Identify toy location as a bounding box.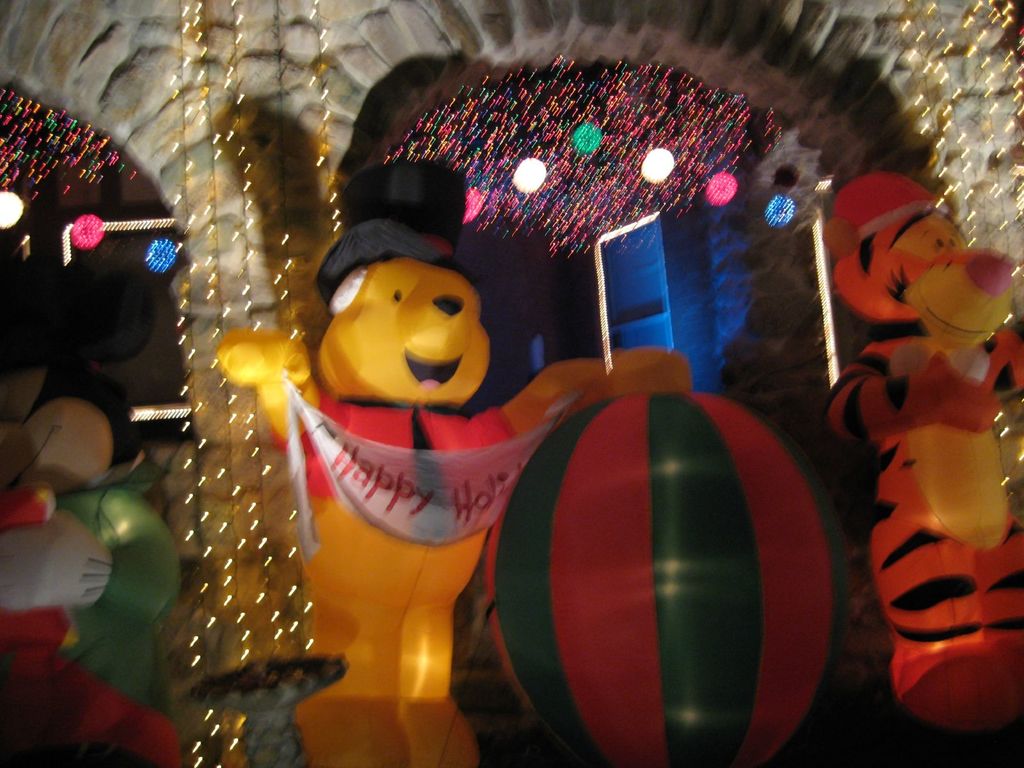
rect(0, 454, 212, 767).
